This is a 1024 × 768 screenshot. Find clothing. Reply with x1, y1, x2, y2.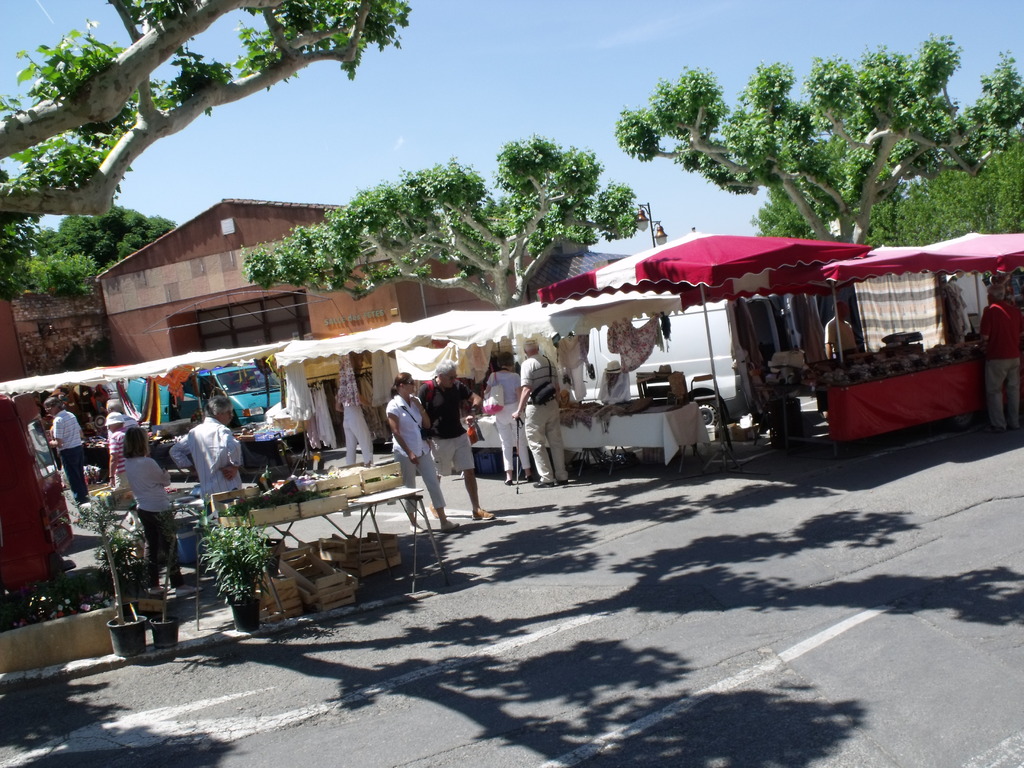
486, 369, 527, 477.
